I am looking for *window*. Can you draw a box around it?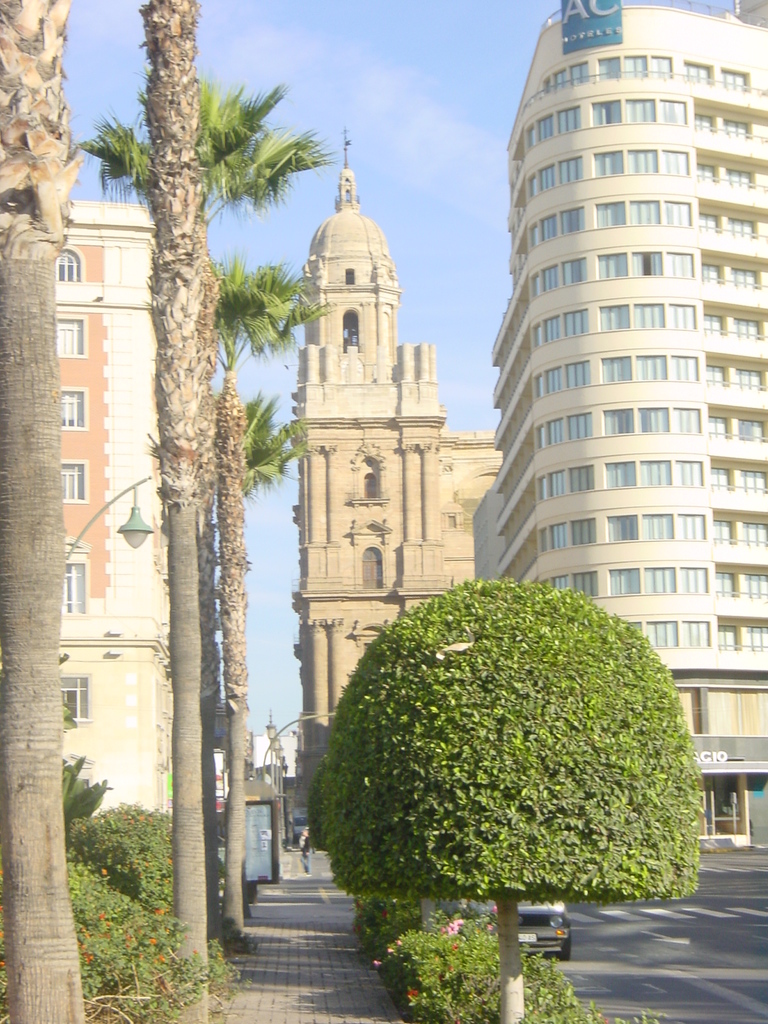
Sure, the bounding box is box=[705, 365, 726, 387].
